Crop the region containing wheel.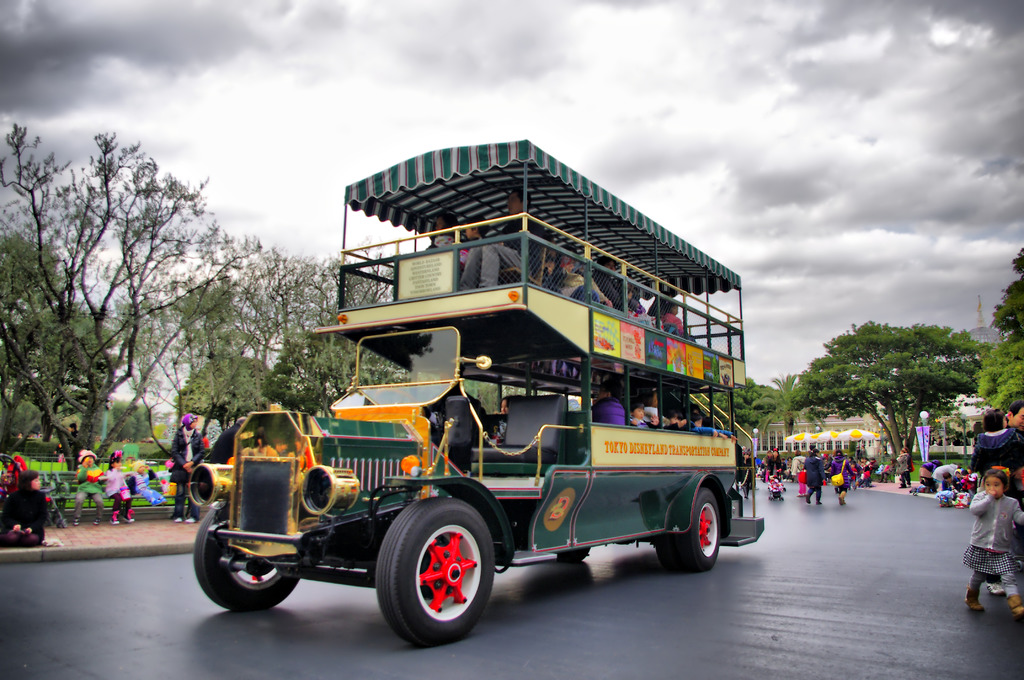
Crop region: [left=657, top=489, right=721, bottom=569].
